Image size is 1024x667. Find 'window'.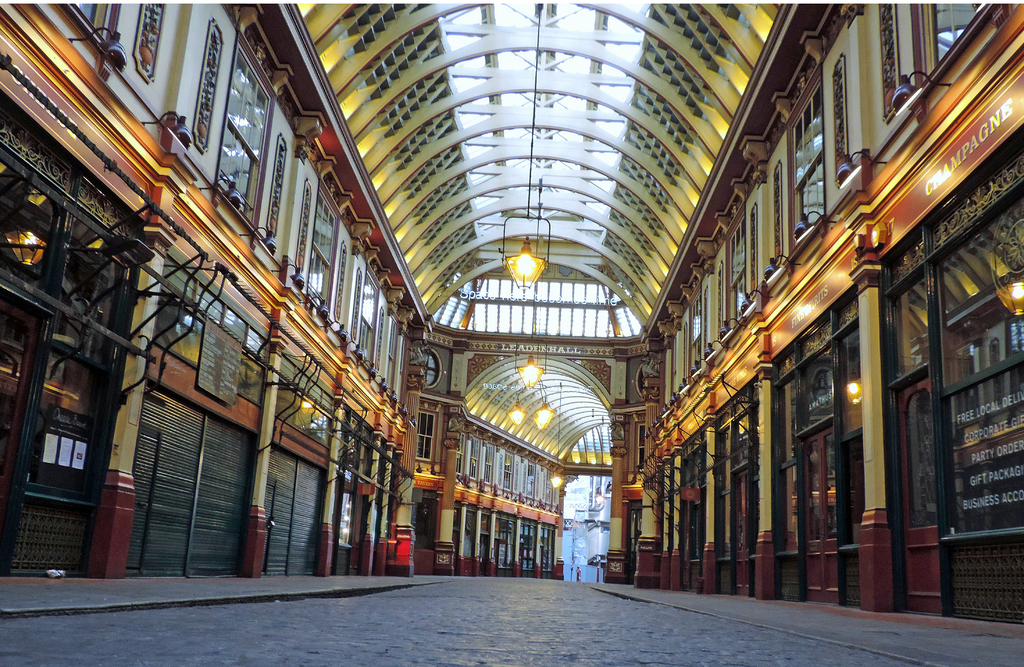
box(354, 262, 383, 367).
